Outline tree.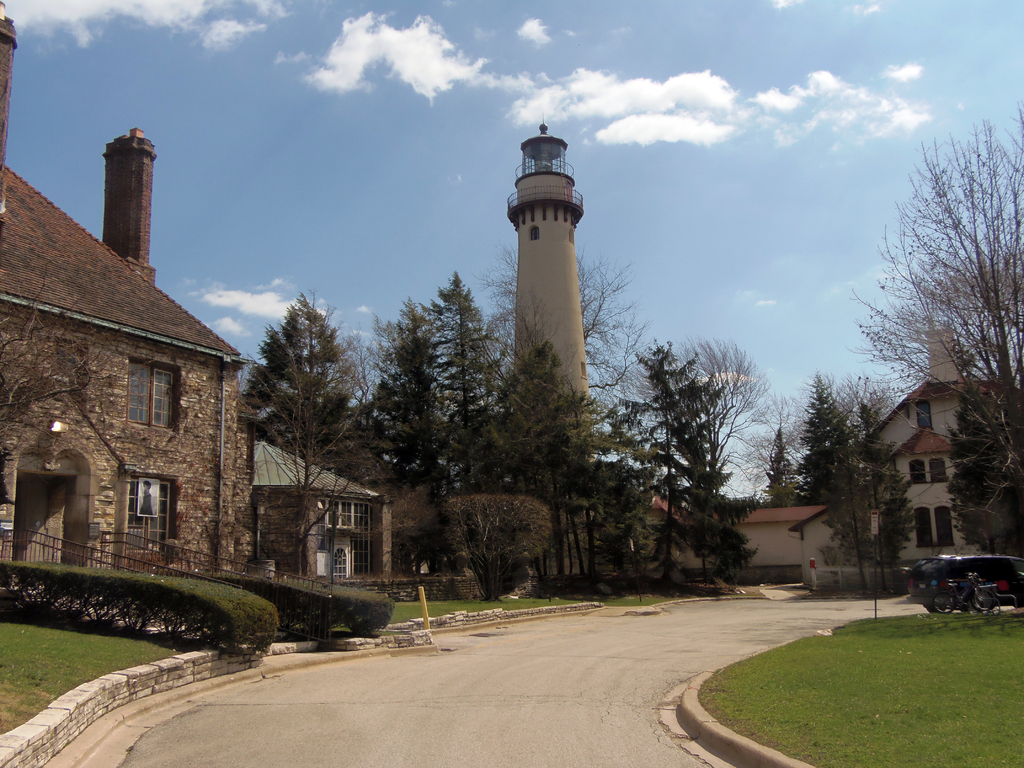
Outline: x1=355 y1=298 x2=453 y2=492.
